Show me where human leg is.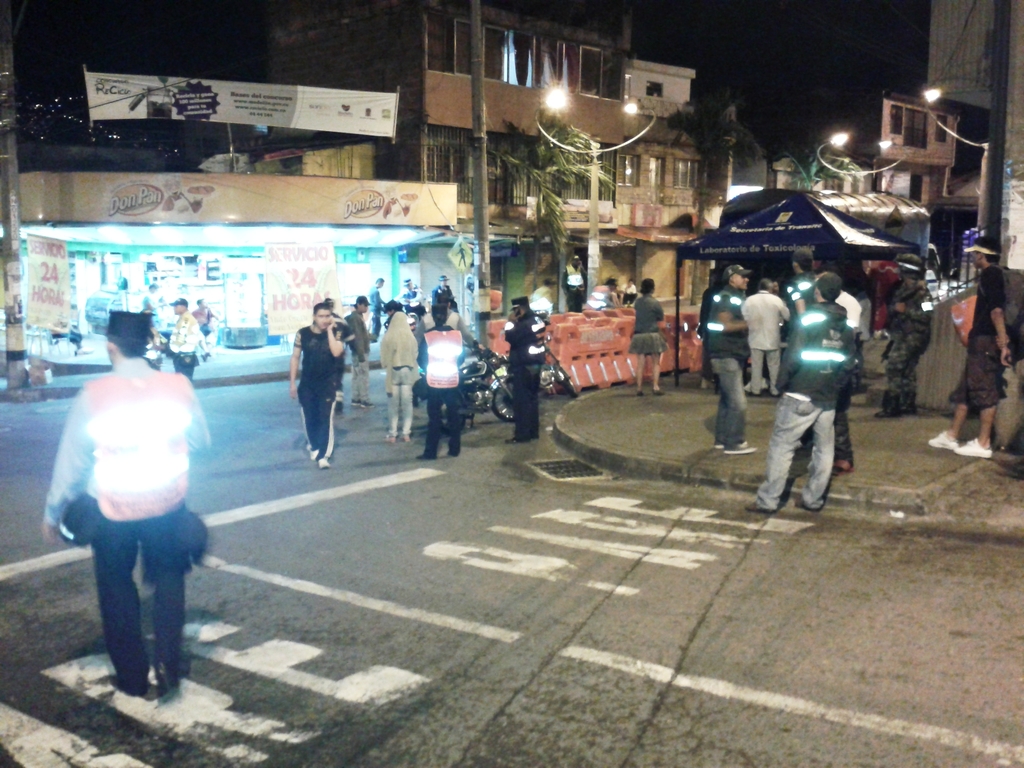
human leg is at pyautogui.locateOnScreen(426, 385, 437, 457).
